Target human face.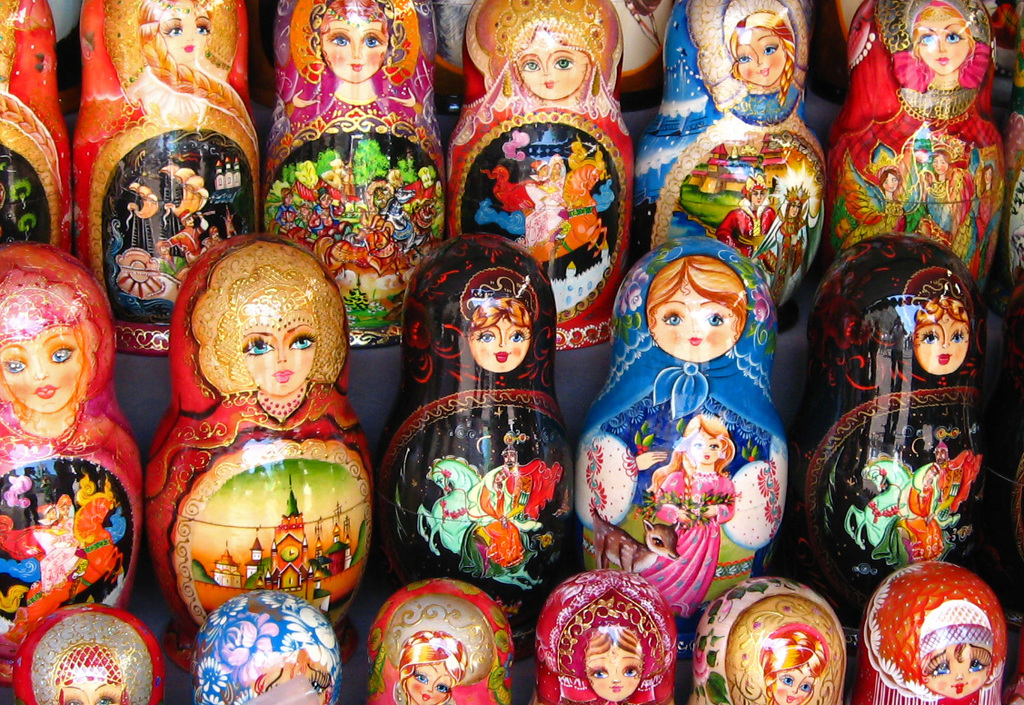
Target region: region(318, 18, 387, 82).
